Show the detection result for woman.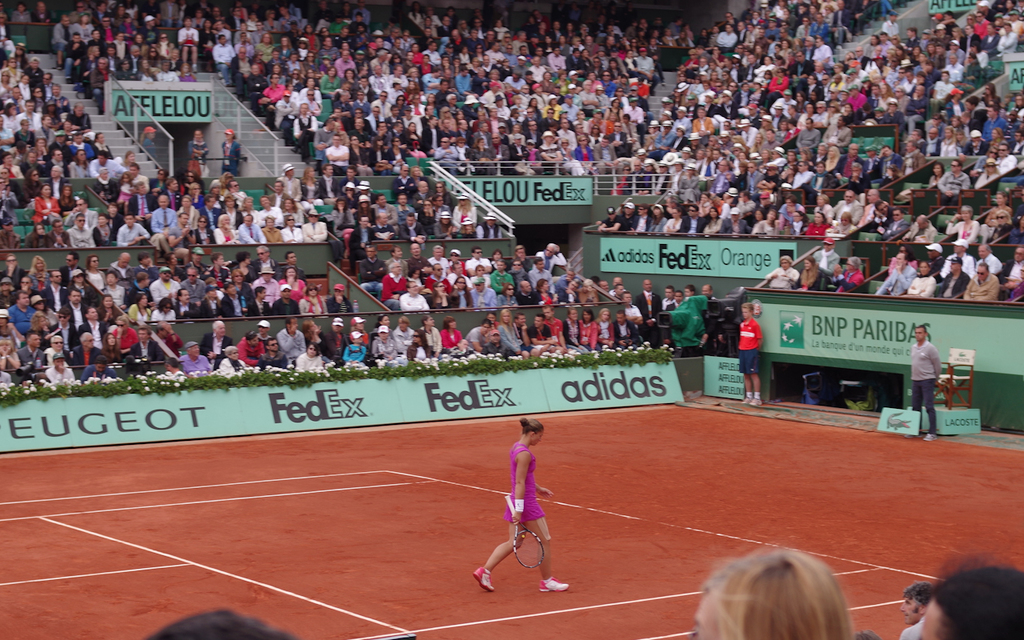
box(527, 18, 539, 38).
